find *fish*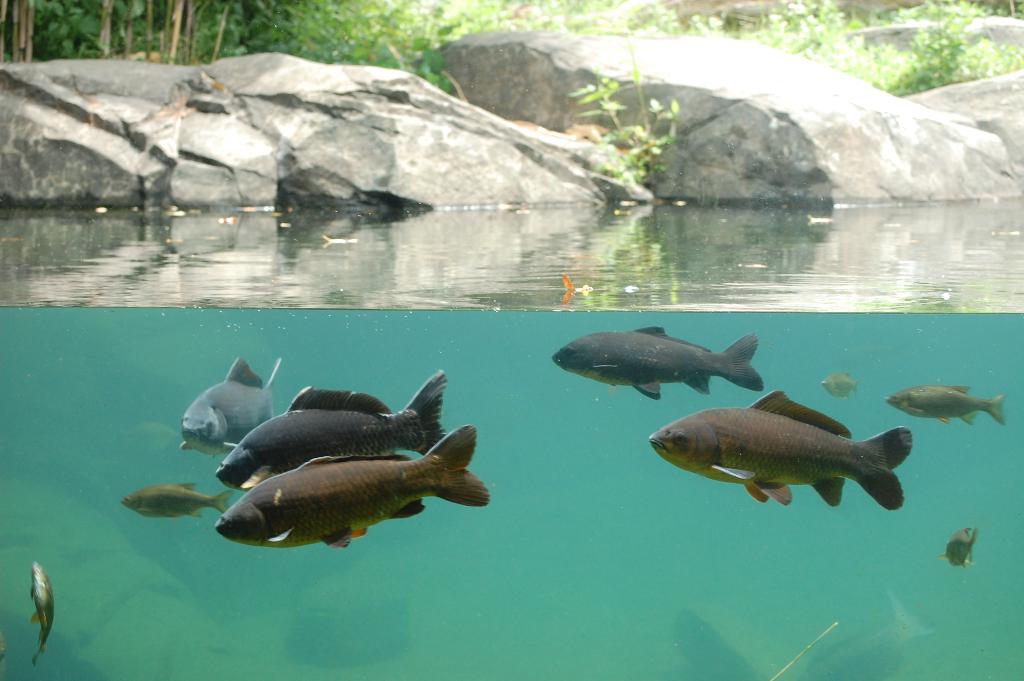
[x1=174, y1=361, x2=282, y2=457]
